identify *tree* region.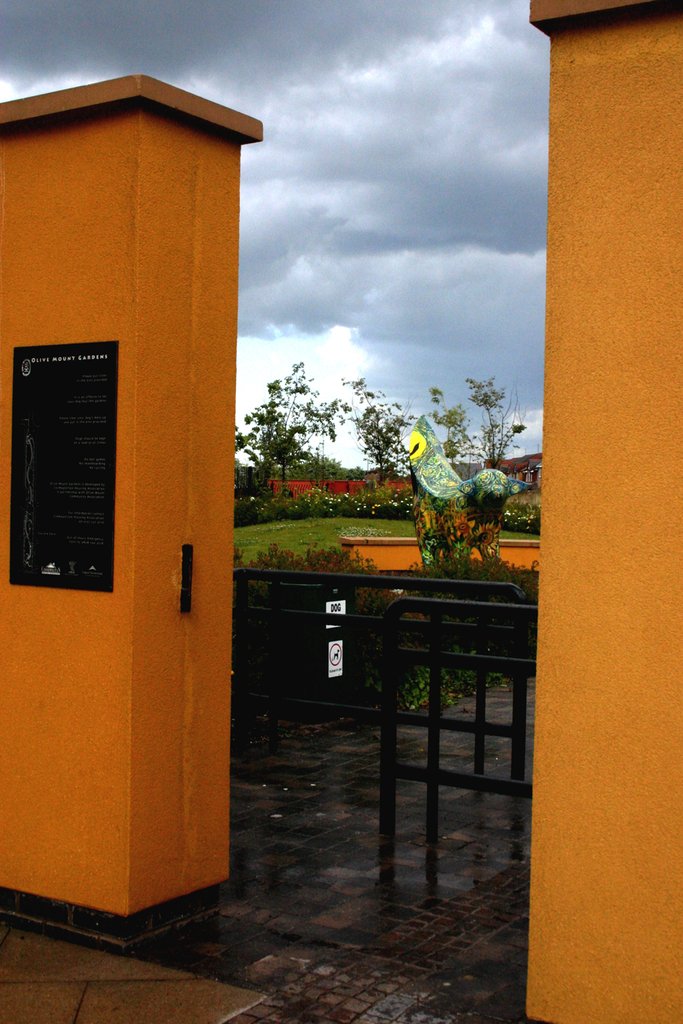
Region: [x1=237, y1=361, x2=353, y2=491].
